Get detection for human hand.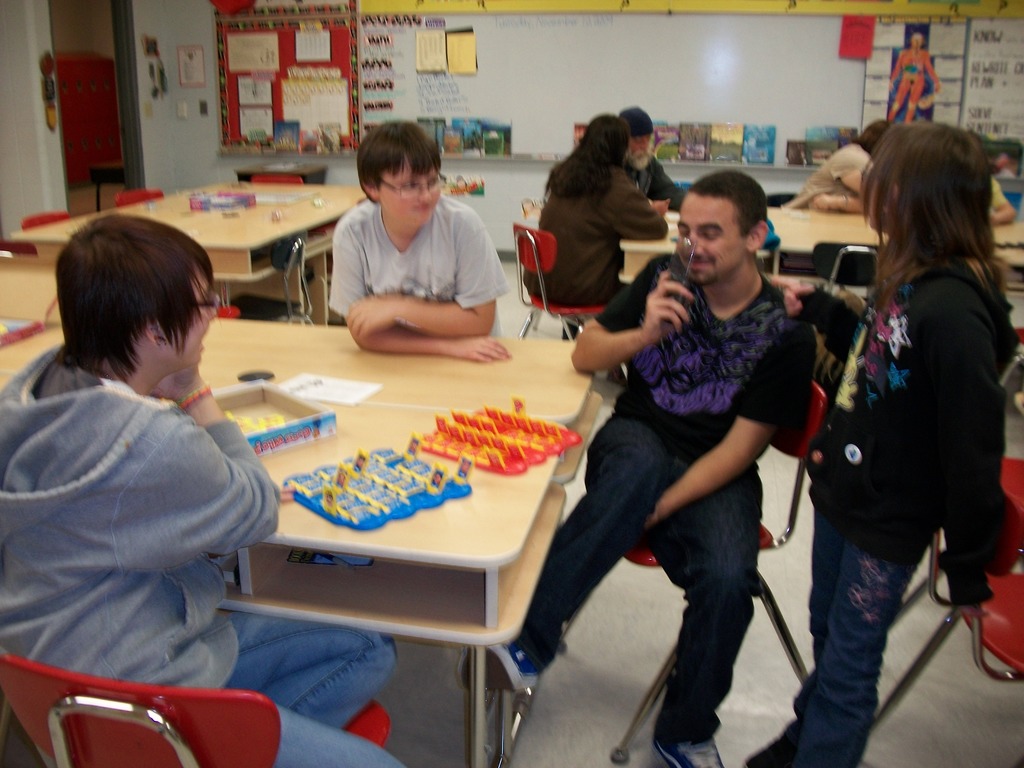
Detection: 769 274 834 323.
